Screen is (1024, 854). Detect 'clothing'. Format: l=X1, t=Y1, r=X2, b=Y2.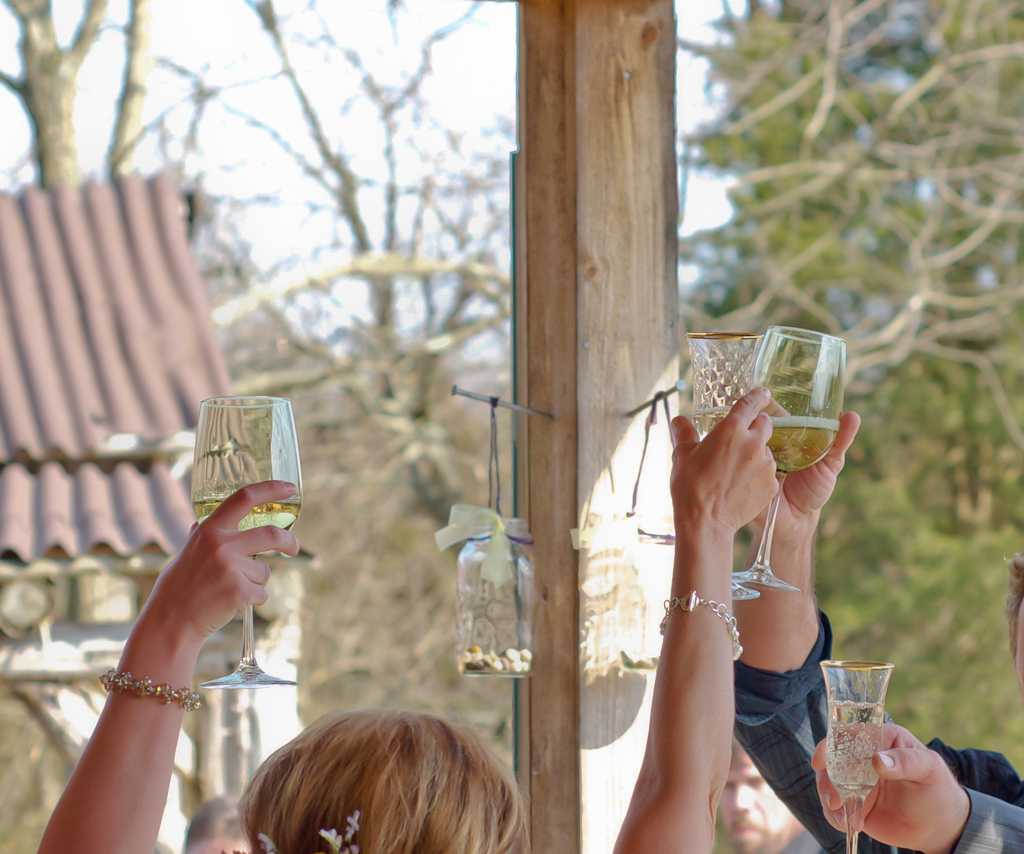
l=770, t=828, r=829, b=853.
